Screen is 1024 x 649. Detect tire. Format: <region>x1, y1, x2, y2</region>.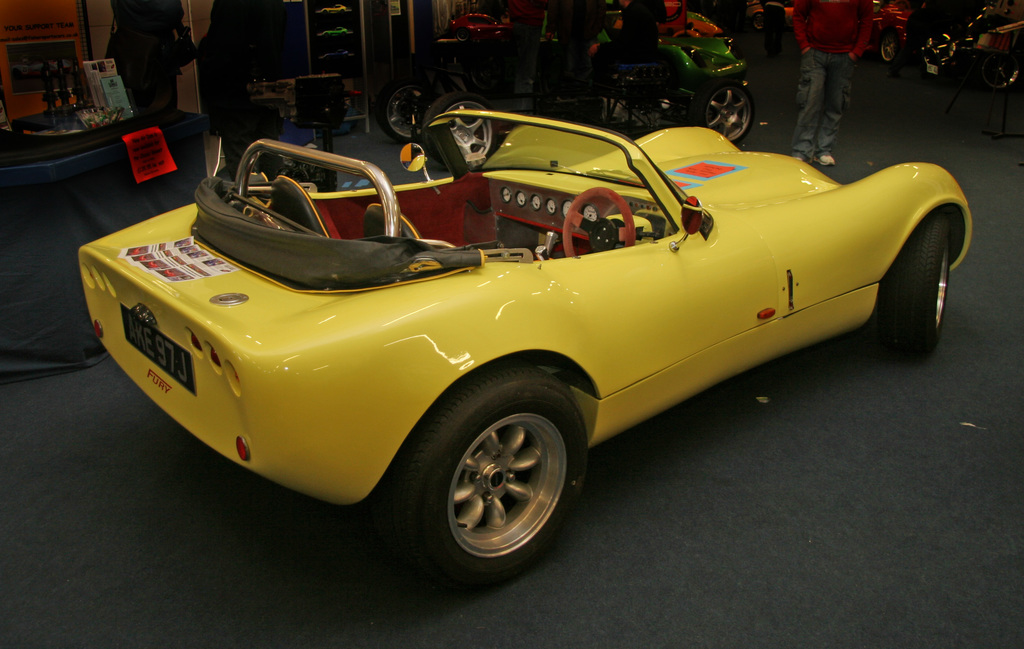
<region>878, 206, 950, 362</region>.
